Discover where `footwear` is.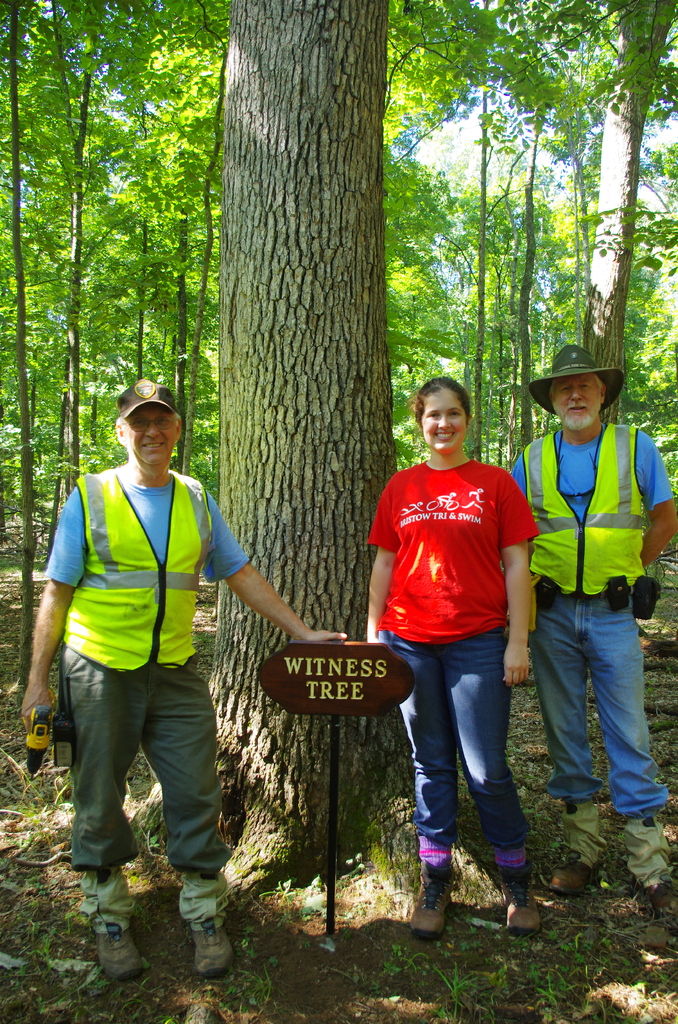
Discovered at pyautogui.locateOnScreen(91, 932, 145, 984).
